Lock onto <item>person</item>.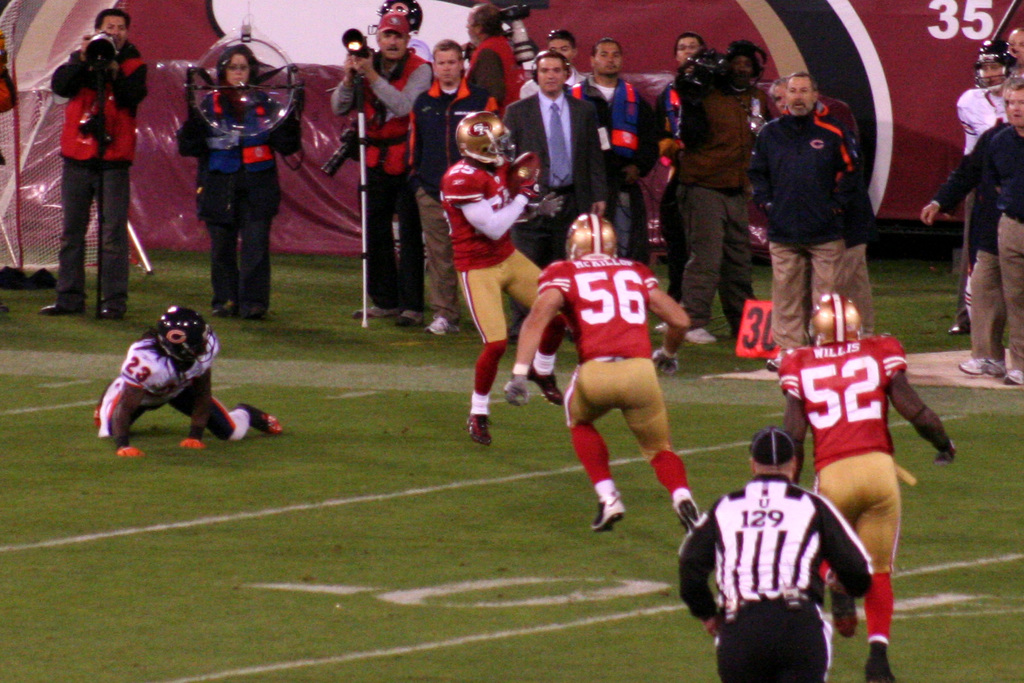
Locked: 922, 72, 1023, 387.
